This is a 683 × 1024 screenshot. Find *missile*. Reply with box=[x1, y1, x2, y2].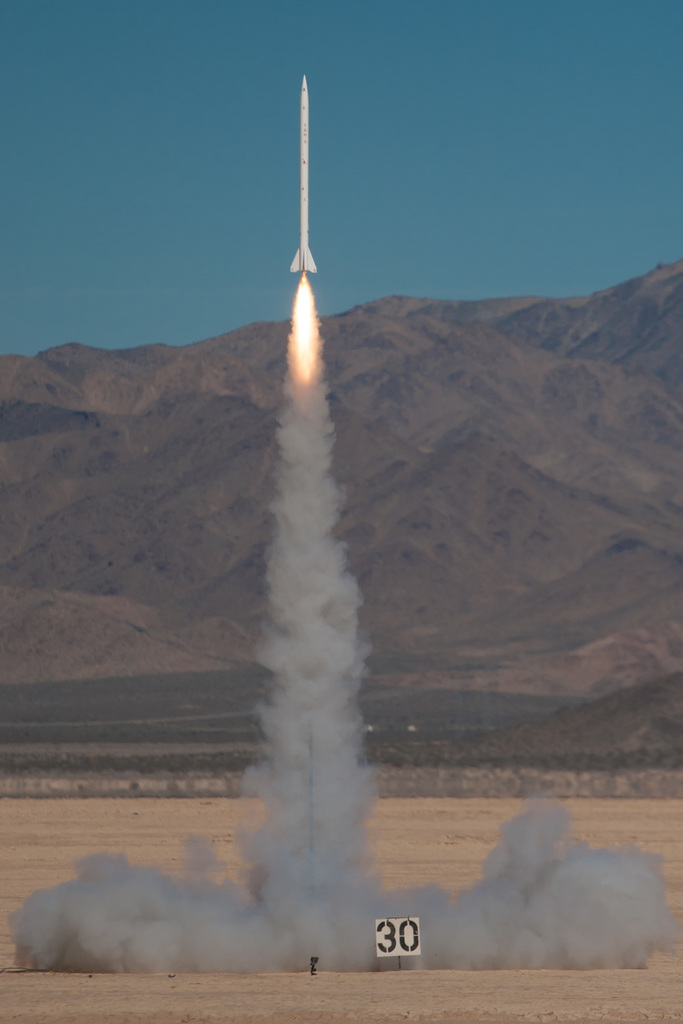
box=[287, 67, 320, 276].
